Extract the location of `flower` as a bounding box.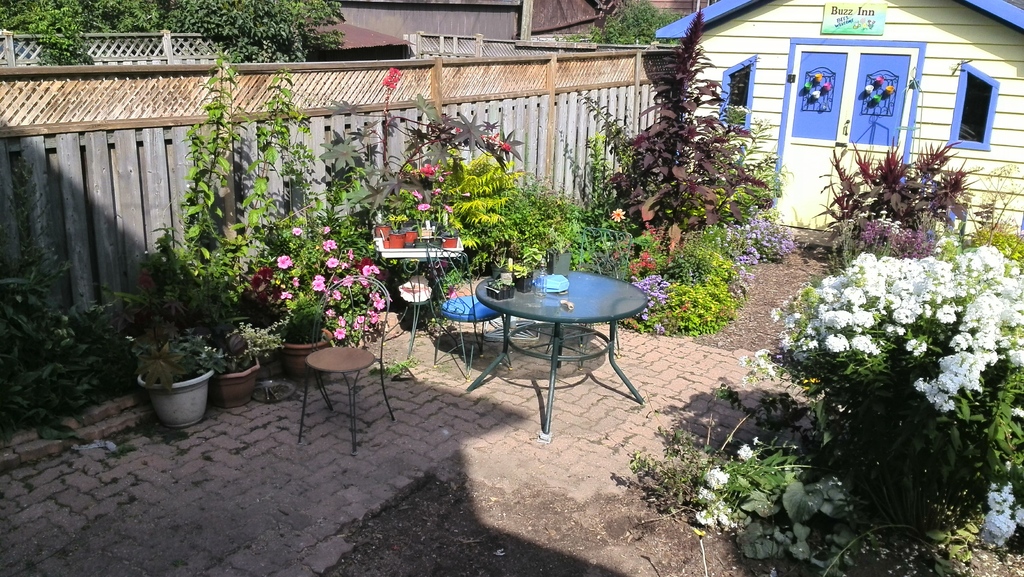
left=311, top=273, right=330, bottom=289.
